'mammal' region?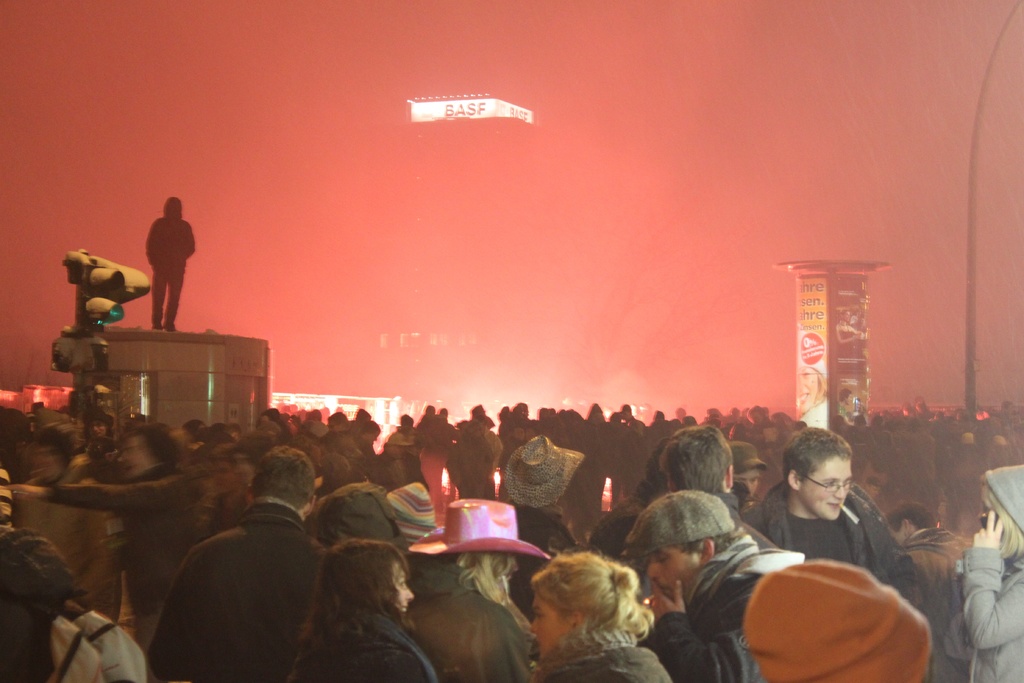
region(259, 531, 438, 682)
